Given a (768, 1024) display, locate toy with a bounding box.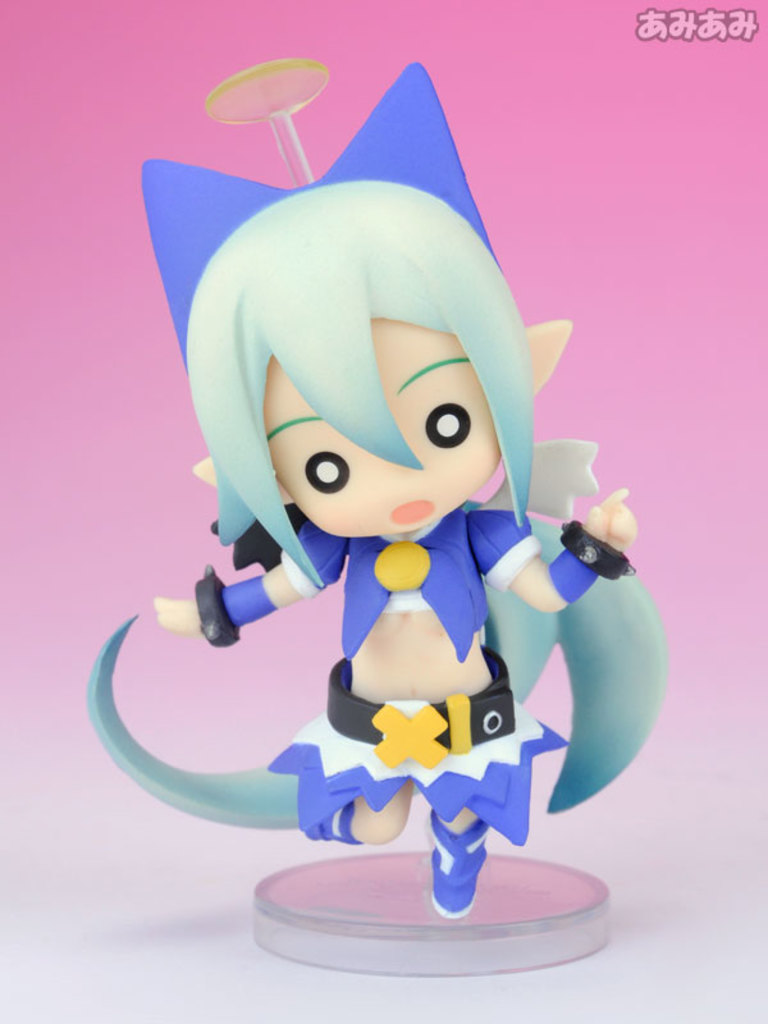
Located: left=100, top=152, right=658, bottom=945.
